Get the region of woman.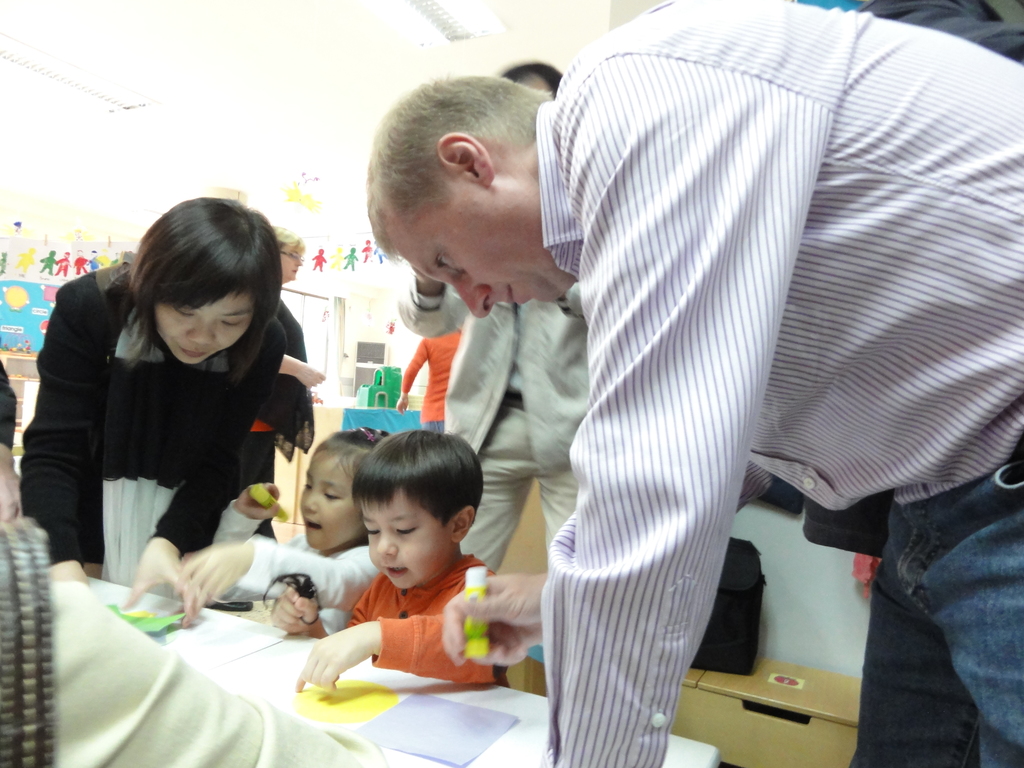
235:225:329:545.
